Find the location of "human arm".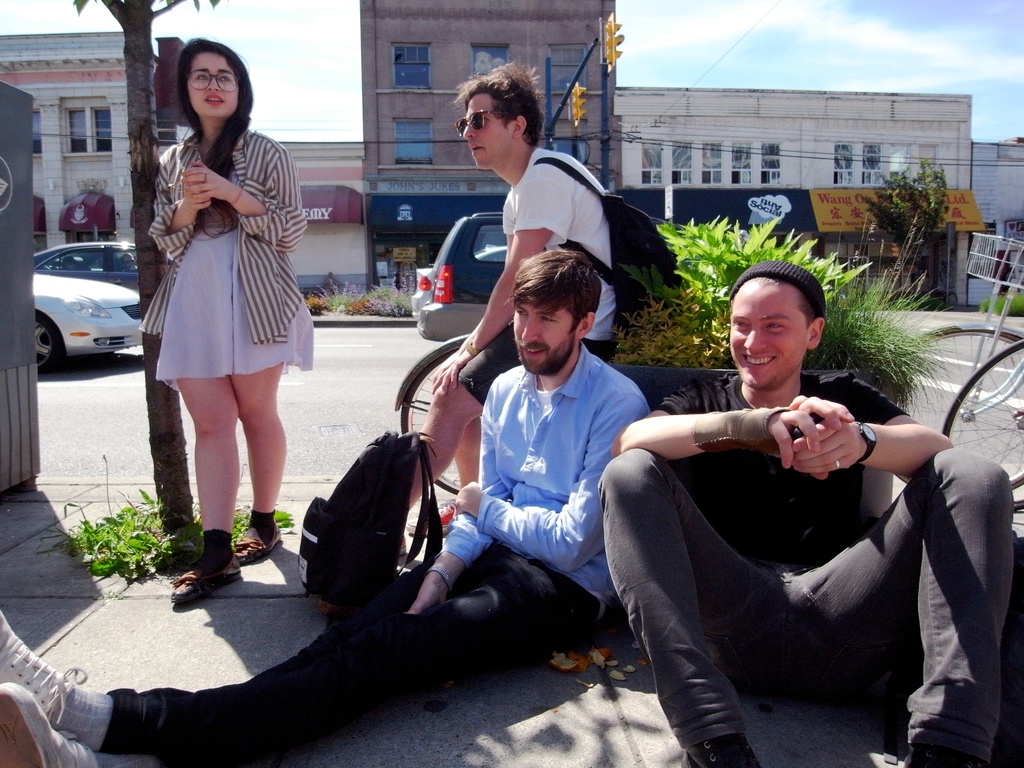
Location: Rect(191, 129, 309, 253).
